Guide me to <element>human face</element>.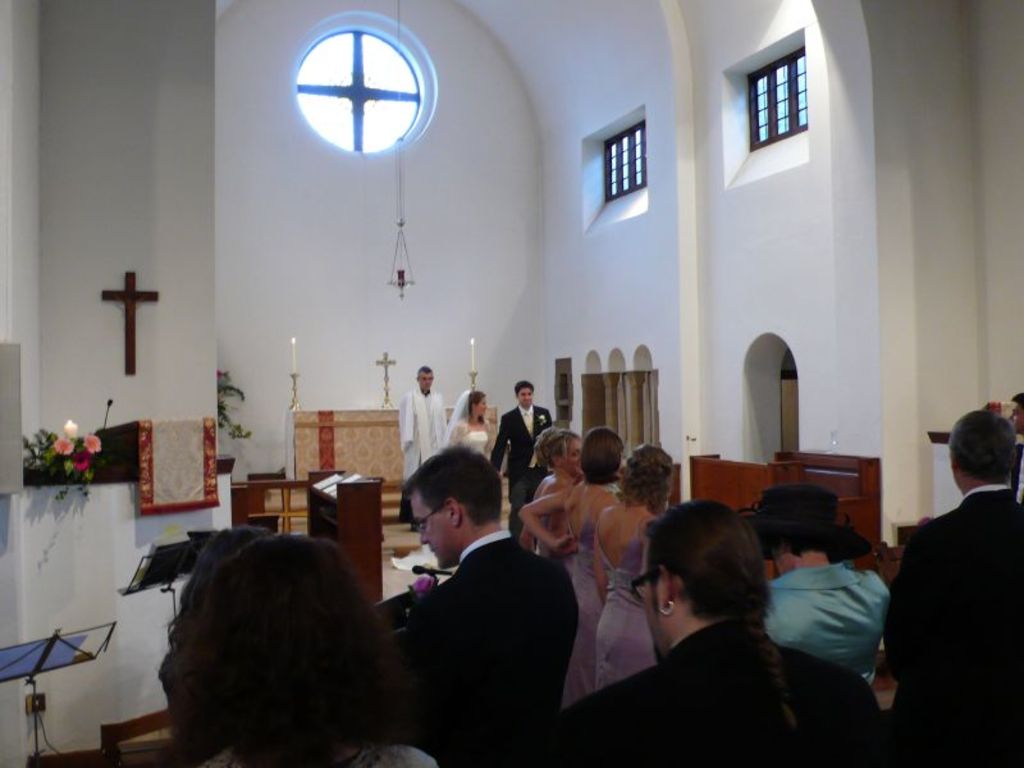
Guidance: select_region(410, 488, 454, 566).
